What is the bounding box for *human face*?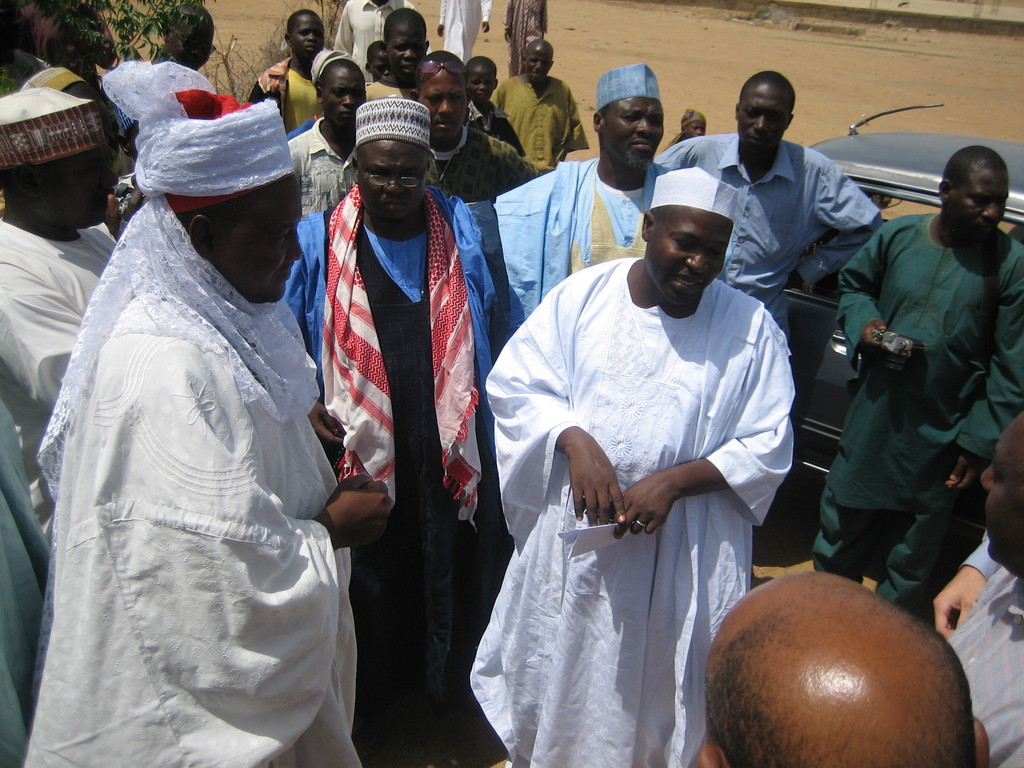
(739,88,791,158).
